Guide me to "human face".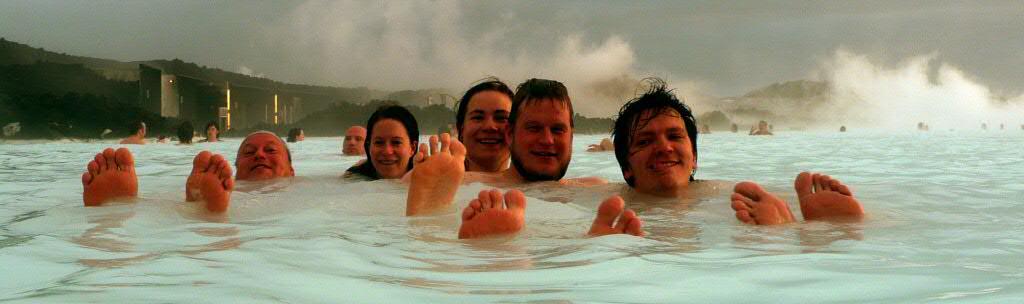
Guidance: detection(461, 91, 517, 169).
